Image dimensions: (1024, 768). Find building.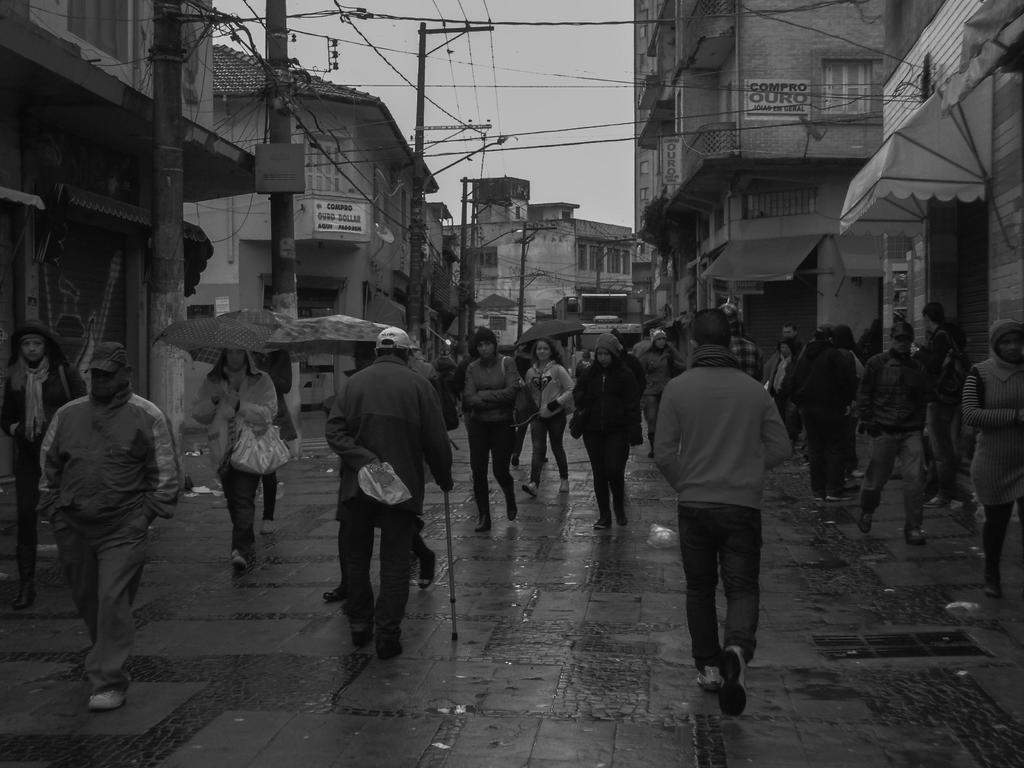
(0, 0, 268, 468).
